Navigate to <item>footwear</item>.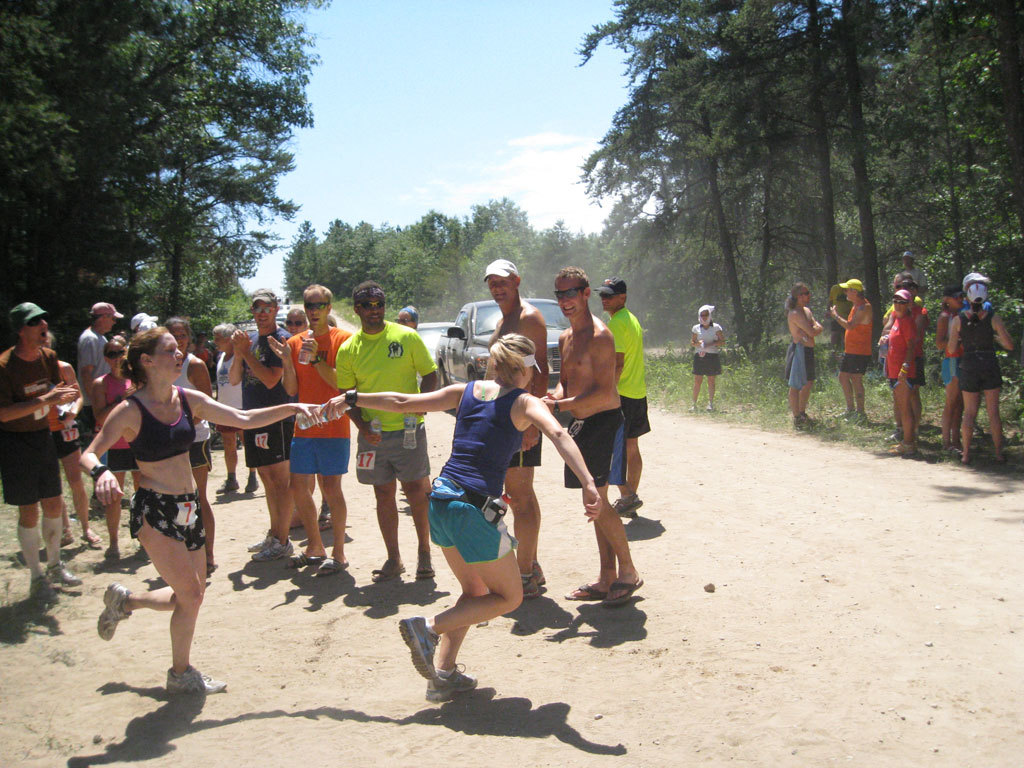
Navigation target: detection(373, 564, 408, 587).
